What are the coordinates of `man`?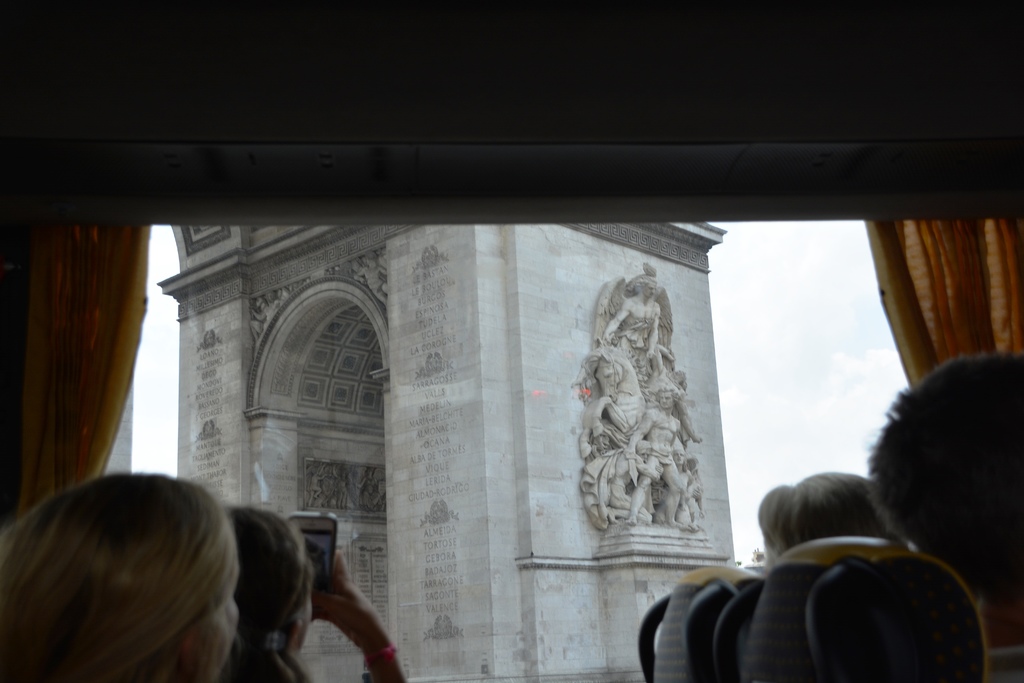
x1=626 y1=384 x2=685 y2=531.
